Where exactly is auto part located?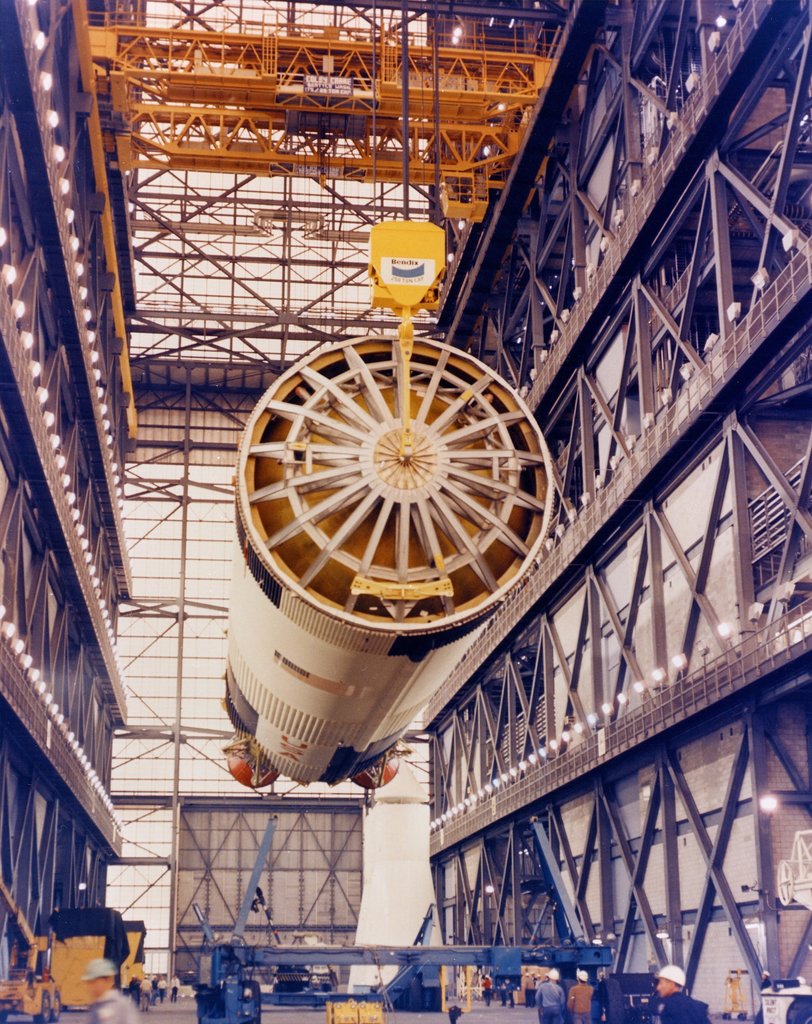
Its bounding box is Rect(217, 293, 571, 808).
